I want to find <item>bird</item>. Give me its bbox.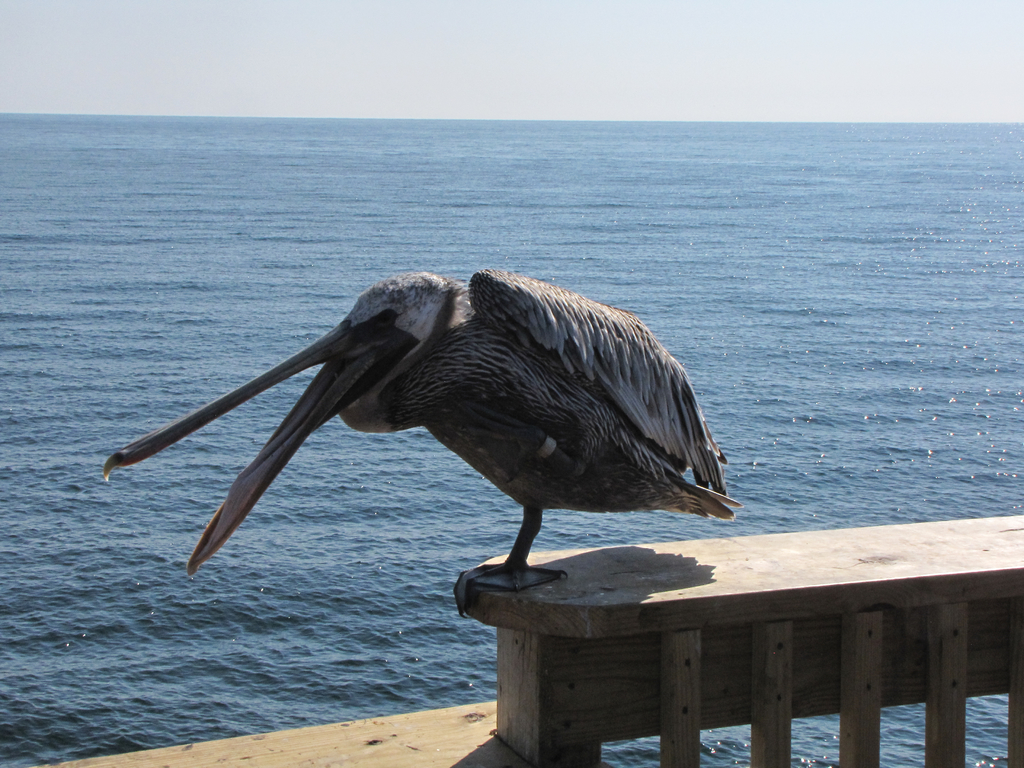
left=140, top=273, right=735, bottom=594.
